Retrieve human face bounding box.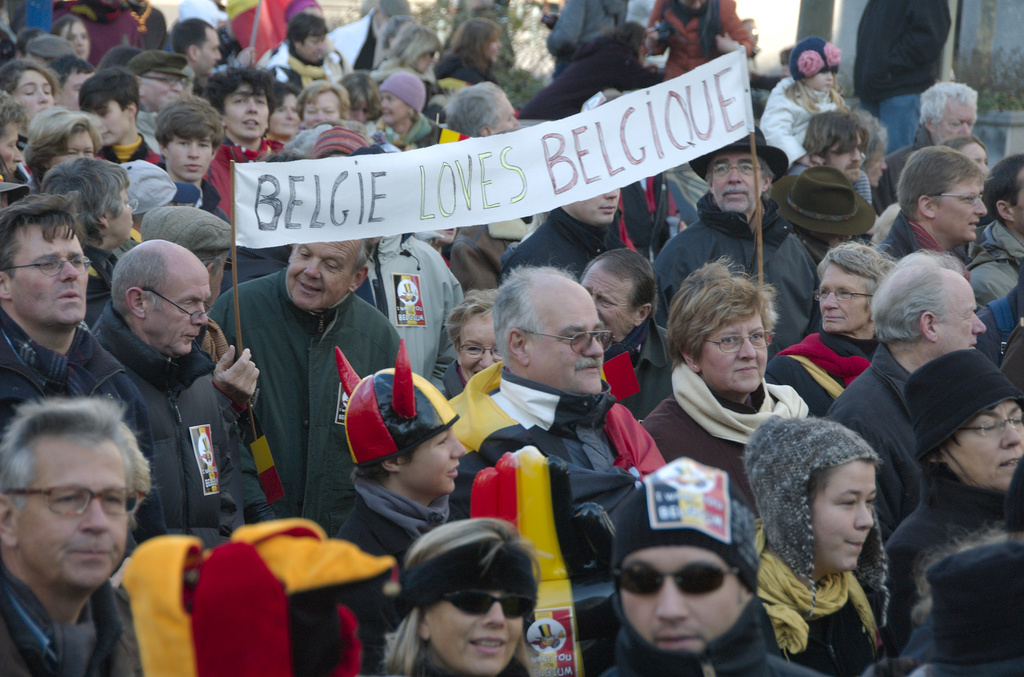
Bounding box: x1=807 y1=65 x2=842 y2=87.
